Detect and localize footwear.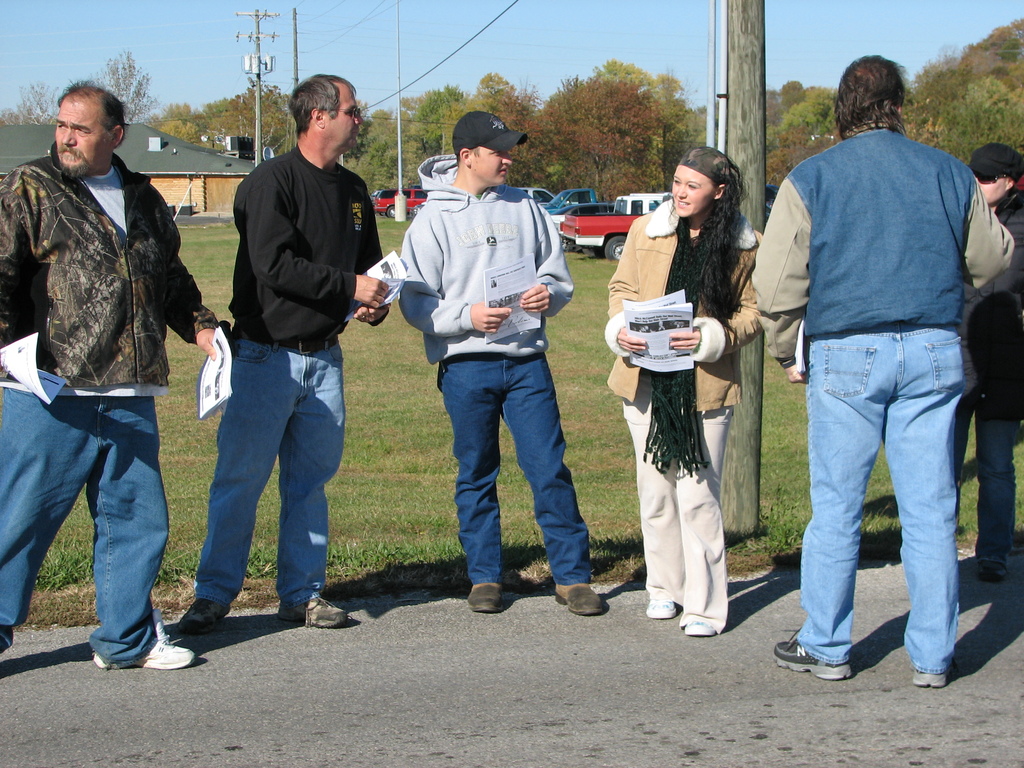
Localized at select_region(771, 625, 851, 682).
